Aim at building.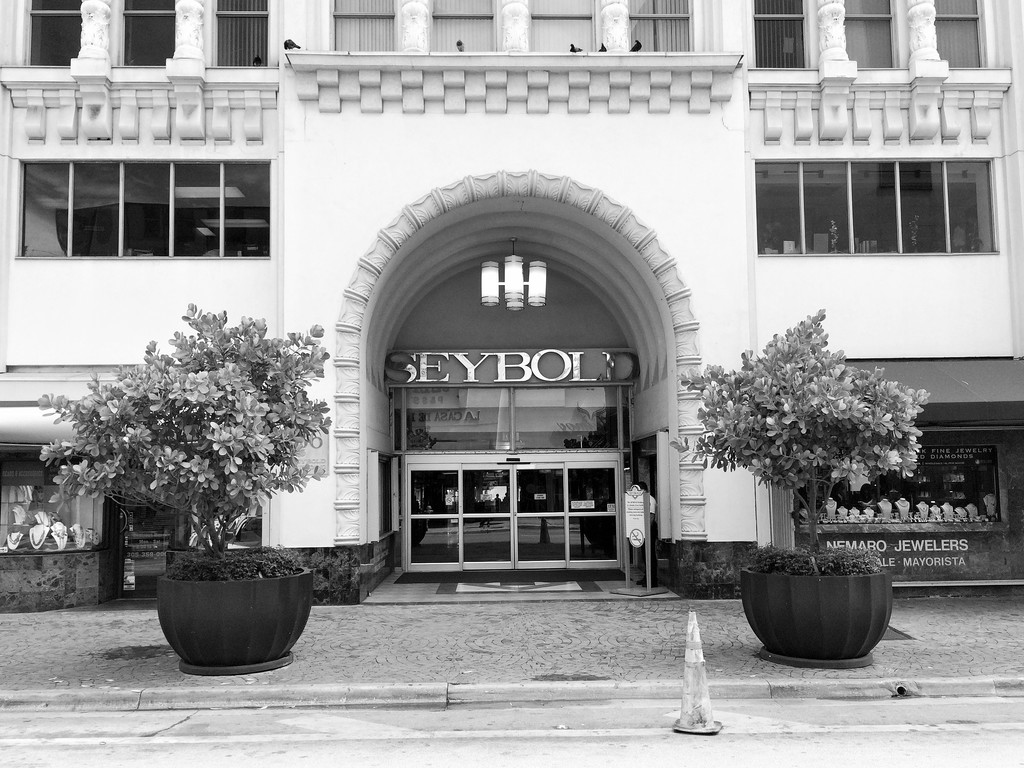
Aimed at region(0, 0, 1023, 597).
